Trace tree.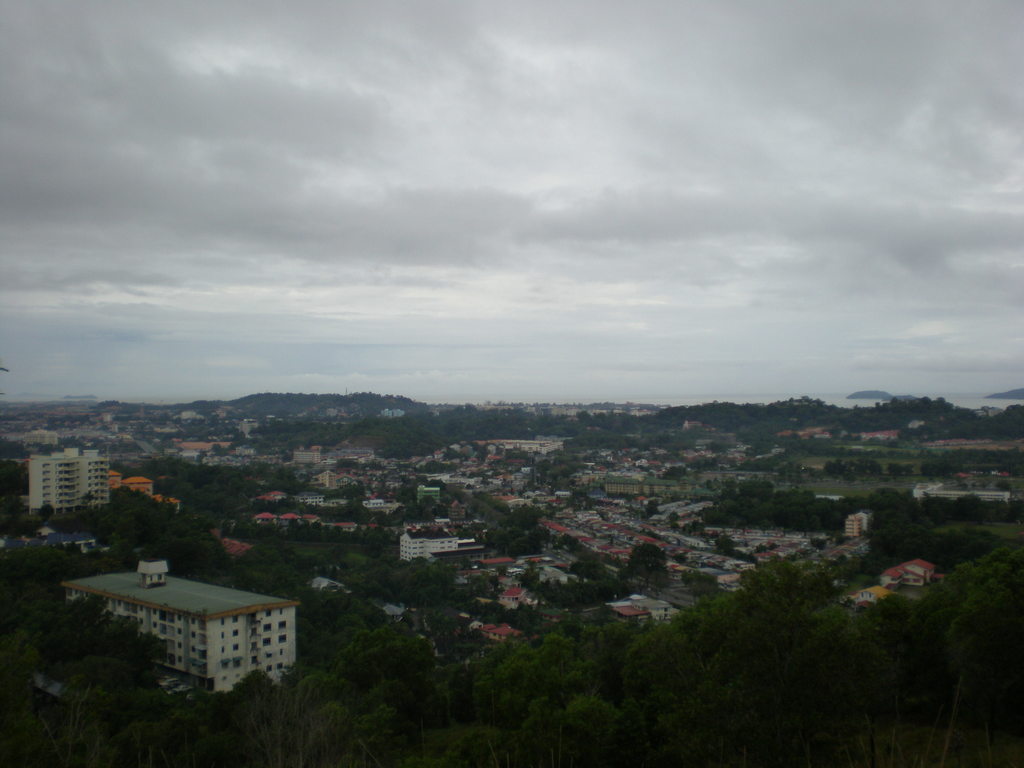
Traced to (x1=478, y1=516, x2=548, y2=554).
